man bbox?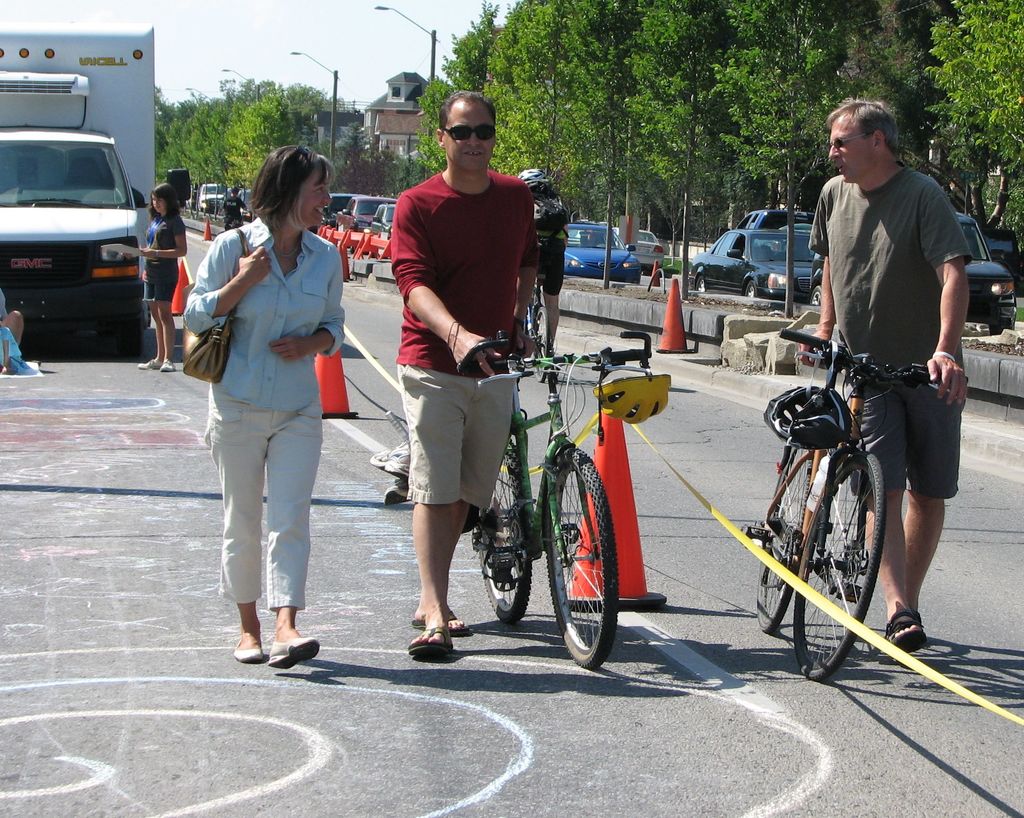
370, 107, 564, 619
